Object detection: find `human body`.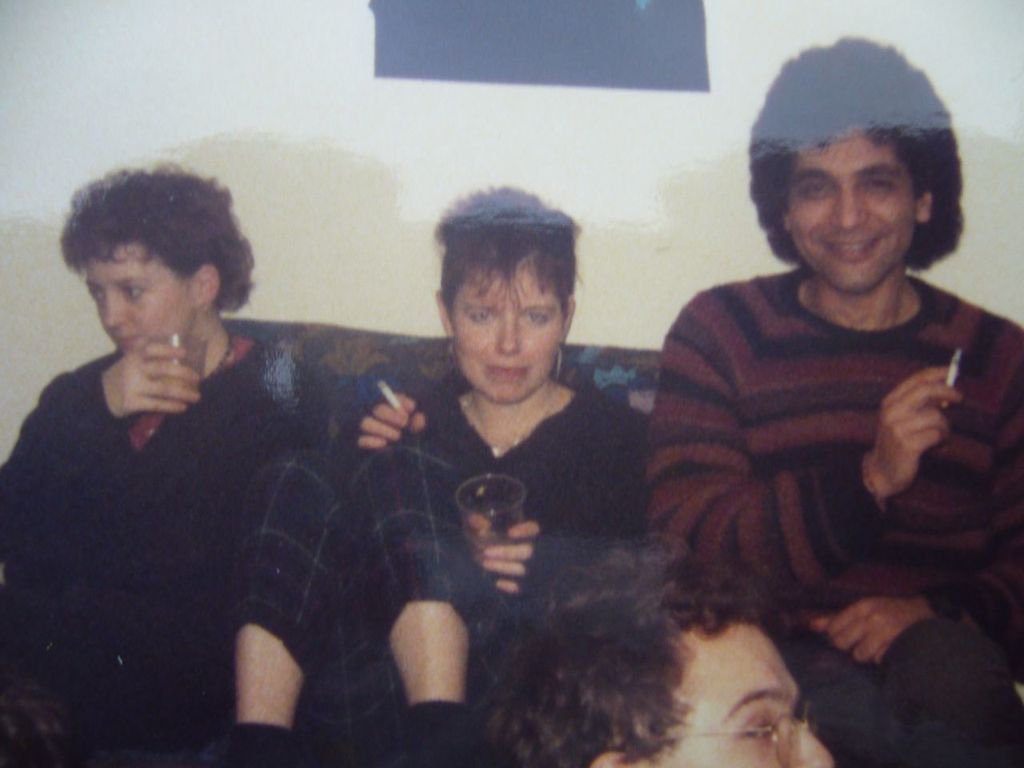
[x1=333, y1=188, x2=658, y2=767].
